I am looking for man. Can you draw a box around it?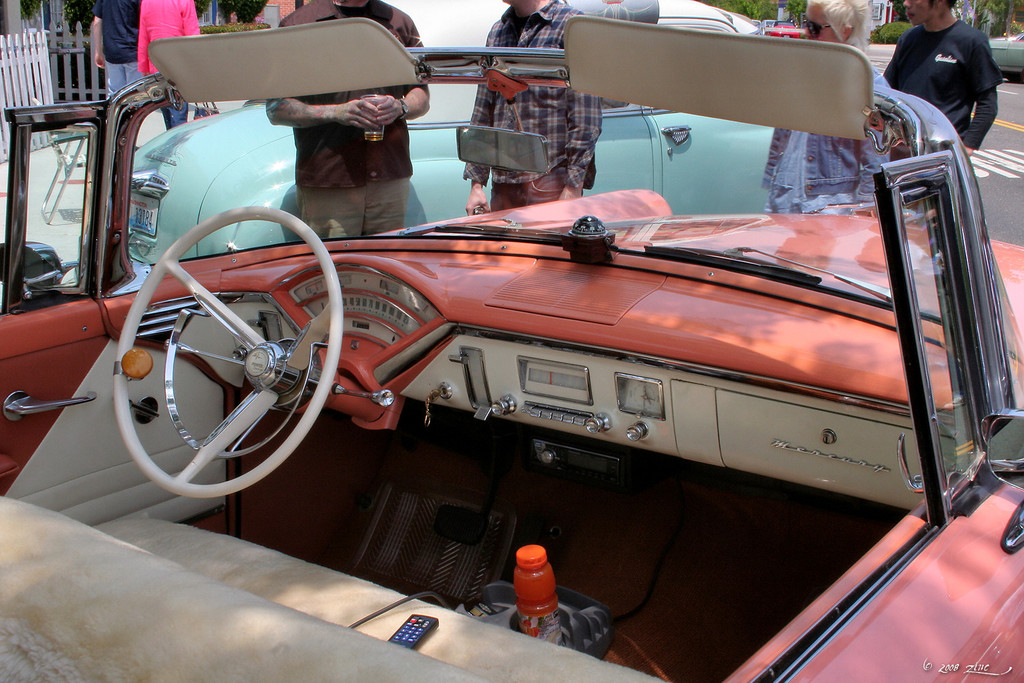
Sure, the bounding box is {"x1": 881, "y1": 0, "x2": 1016, "y2": 131}.
